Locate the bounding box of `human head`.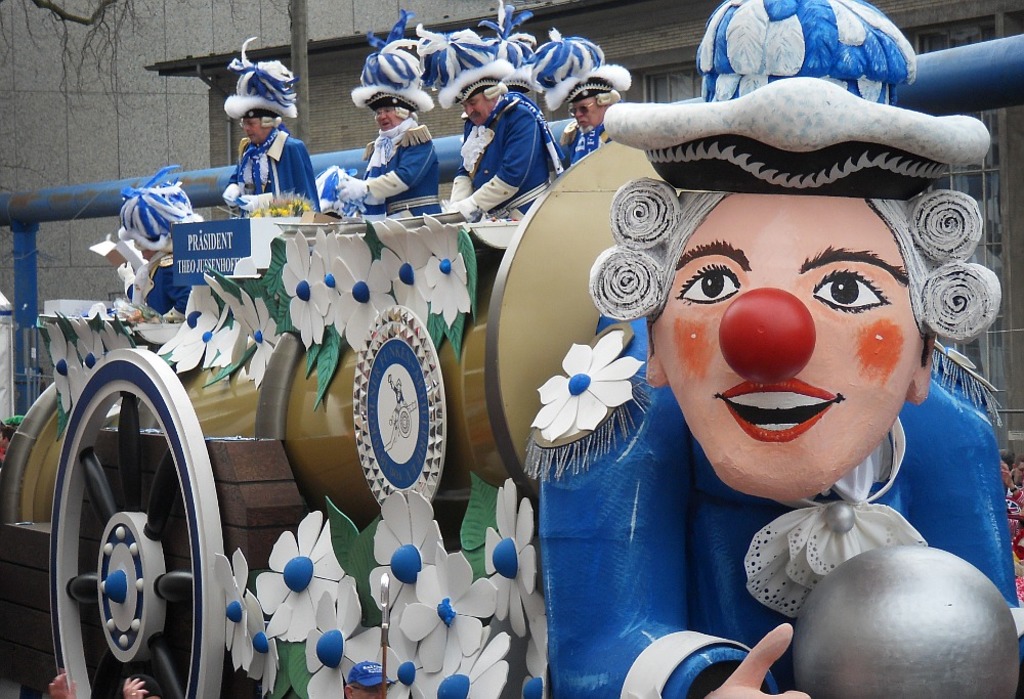
Bounding box: (x1=461, y1=87, x2=497, y2=126).
